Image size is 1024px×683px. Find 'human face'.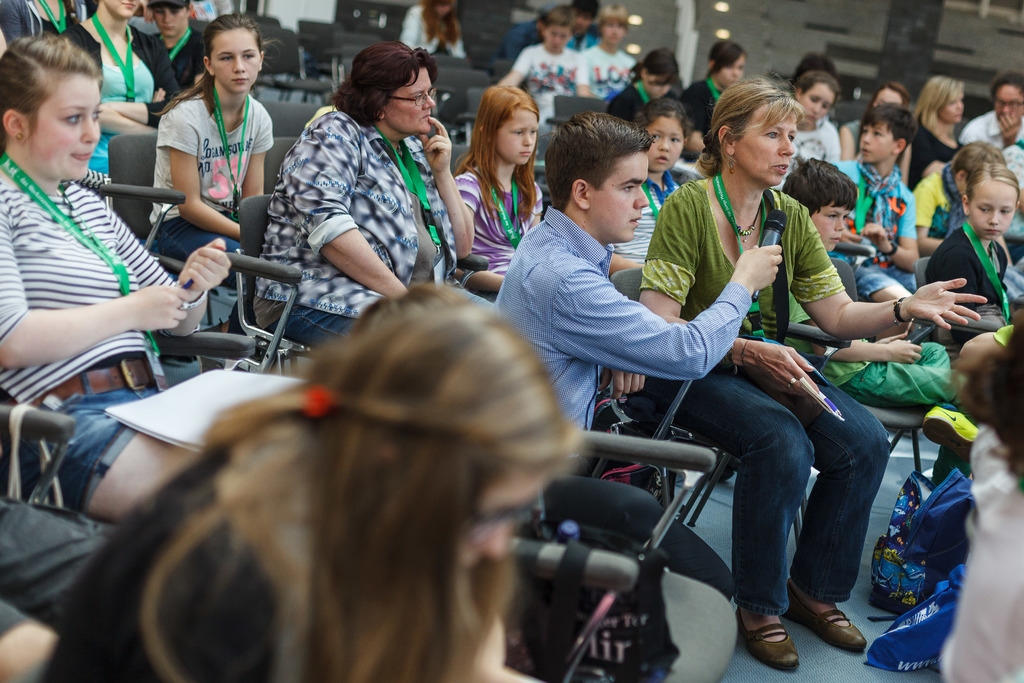
crop(936, 89, 968, 127).
